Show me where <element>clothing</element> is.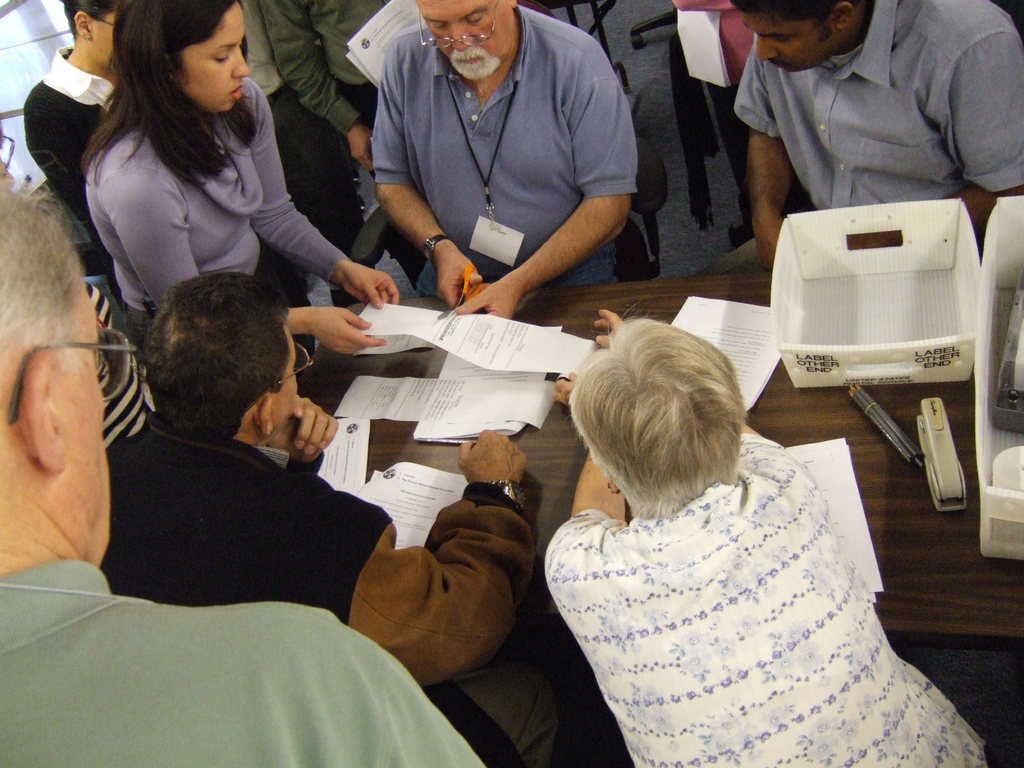
<element>clothing</element> is at <region>81, 76, 341, 311</region>.
